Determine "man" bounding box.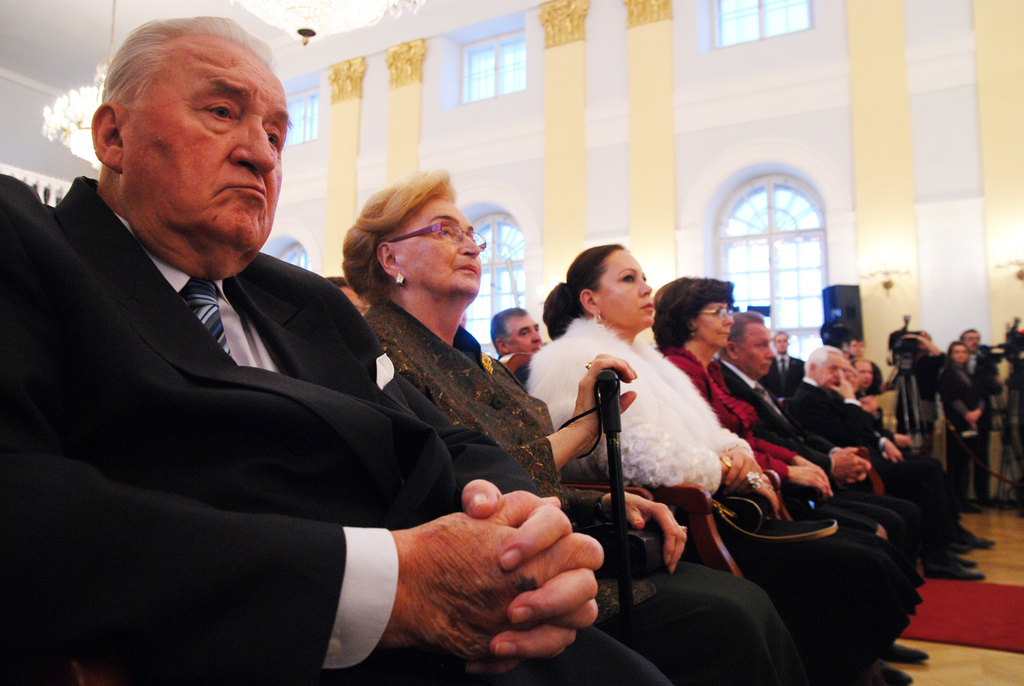
Determined: 760 326 808 405.
